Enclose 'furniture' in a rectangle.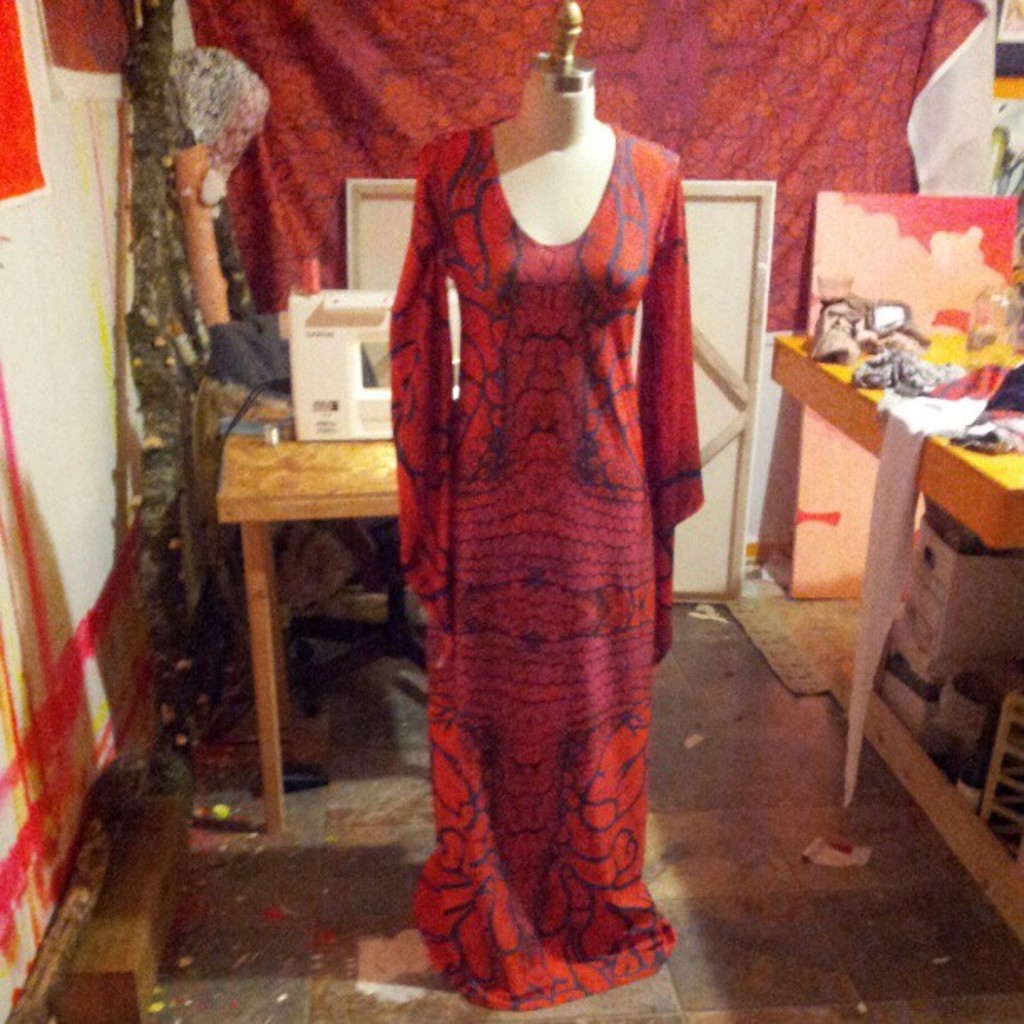
(left=763, top=325, right=1022, bottom=947).
